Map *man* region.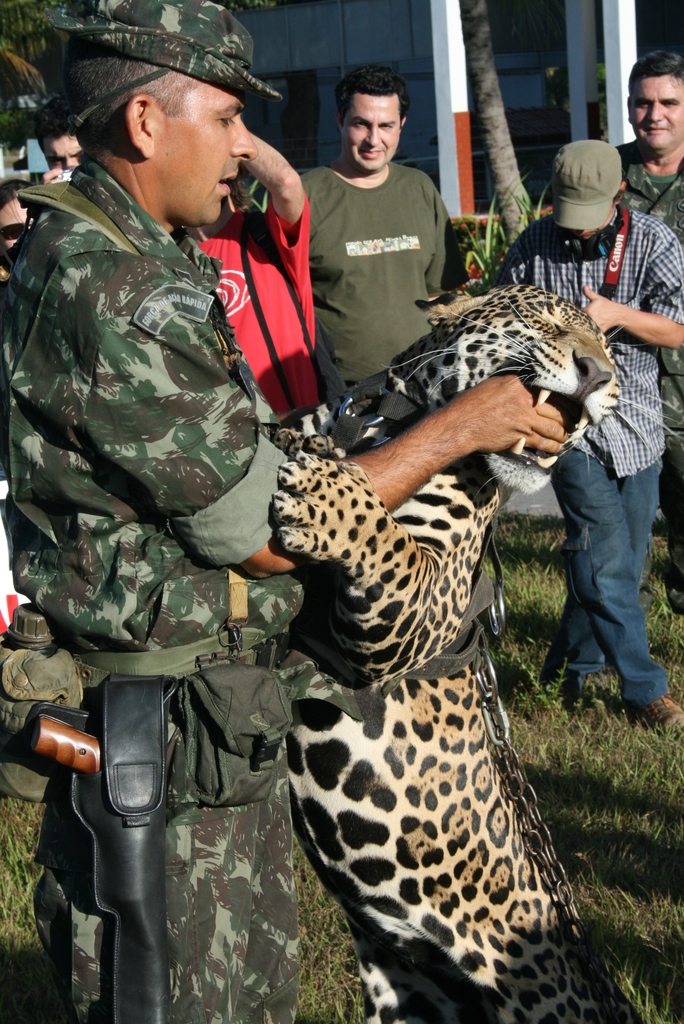
Mapped to <bbox>613, 60, 683, 648</bbox>.
